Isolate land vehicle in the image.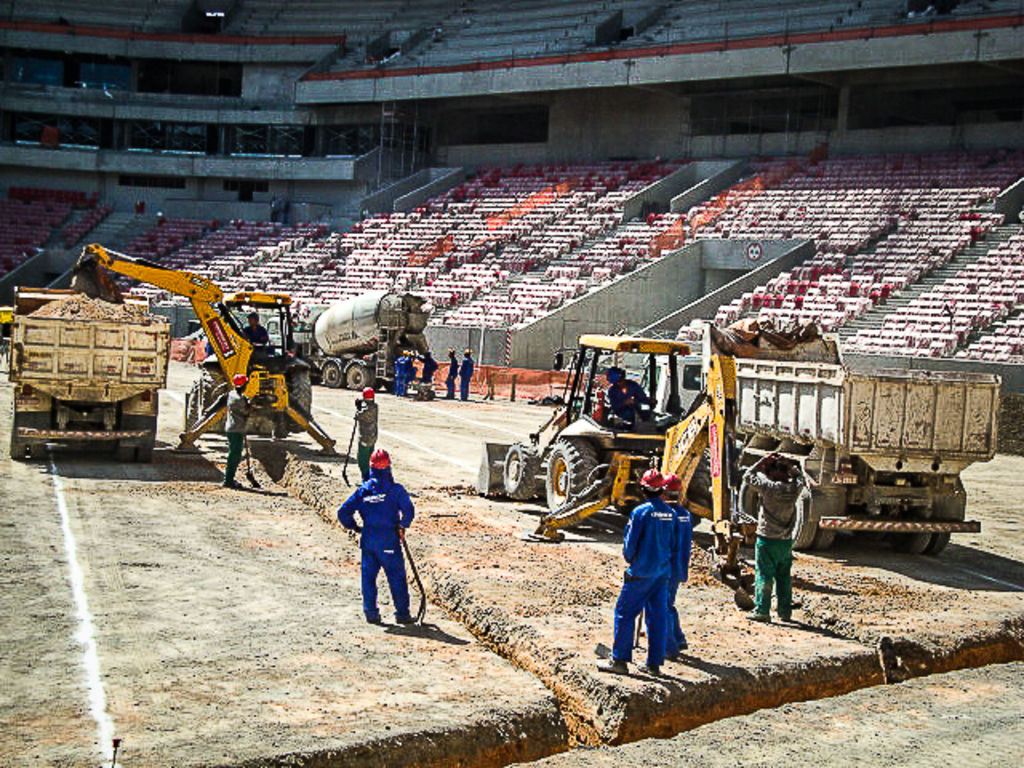
Isolated region: l=254, t=291, r=432, b=395.
